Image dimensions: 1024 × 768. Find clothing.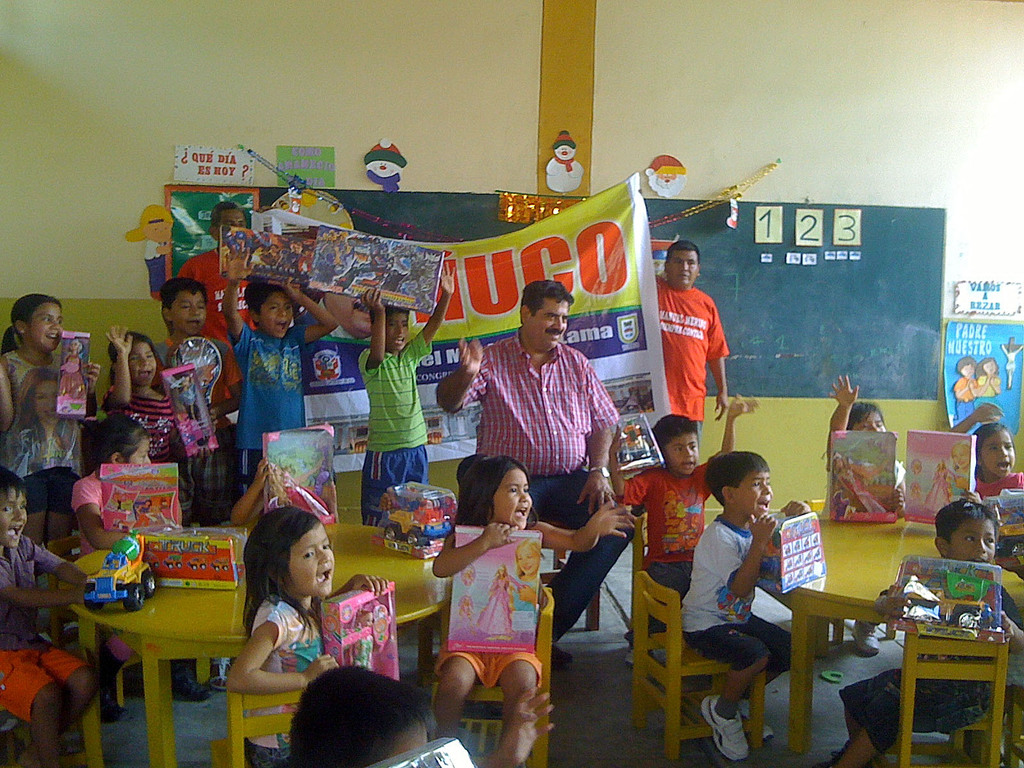
BBox(841, 567, 1023, 756).
